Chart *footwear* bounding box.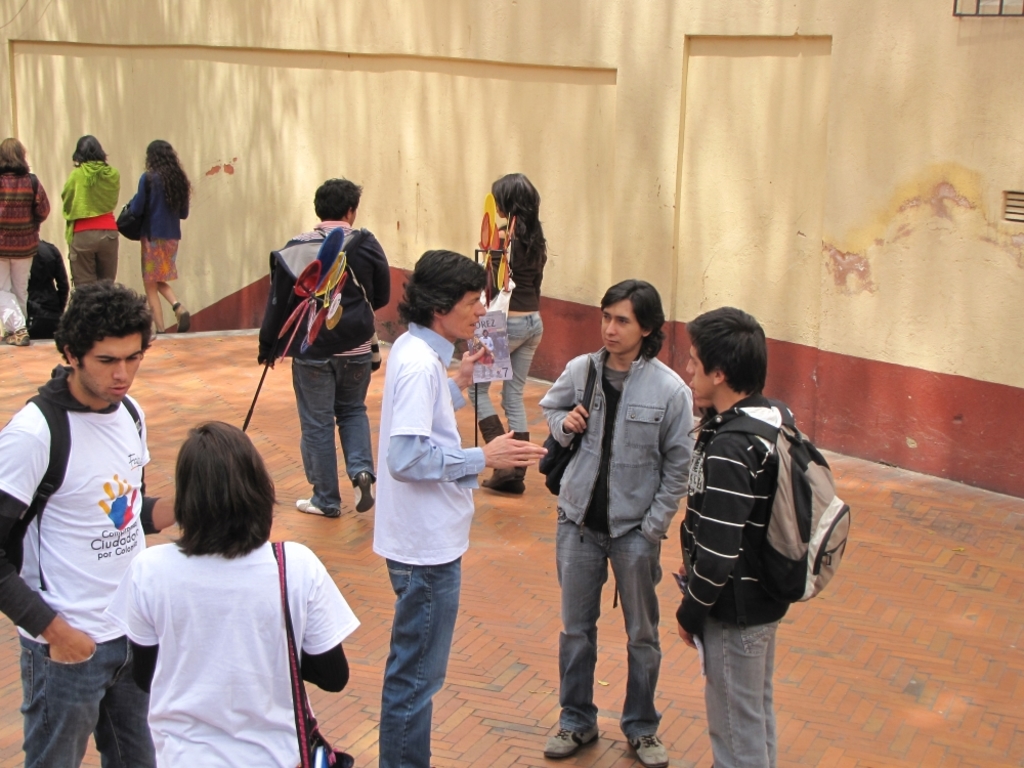
Charted: select_region(544, 727, 600, 757).
